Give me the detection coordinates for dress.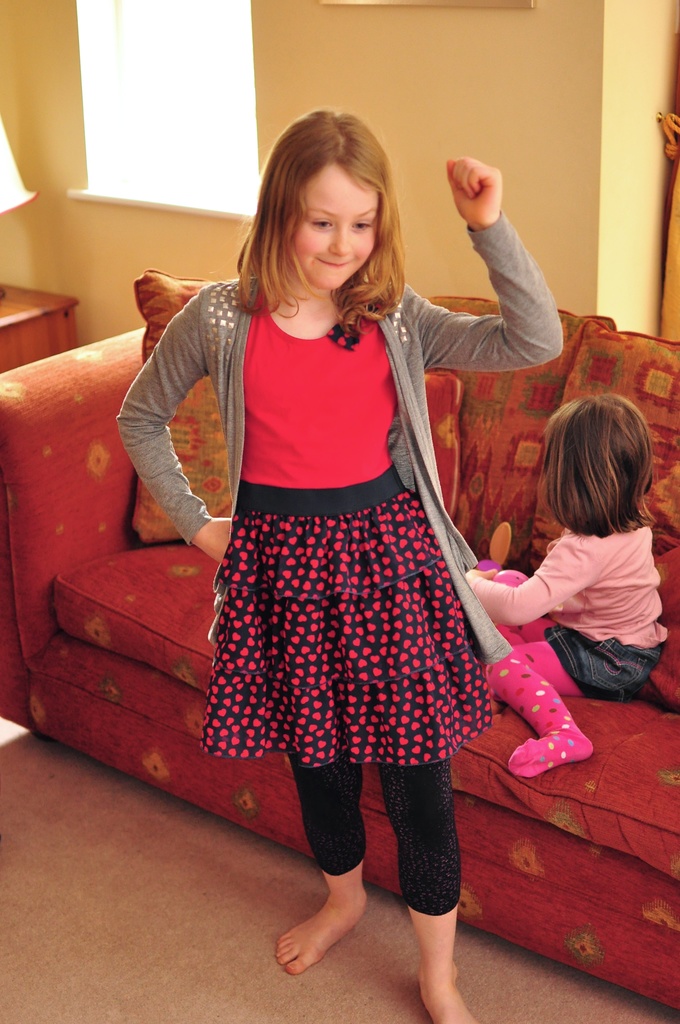
bbox=(197, 271, 499, 769).
